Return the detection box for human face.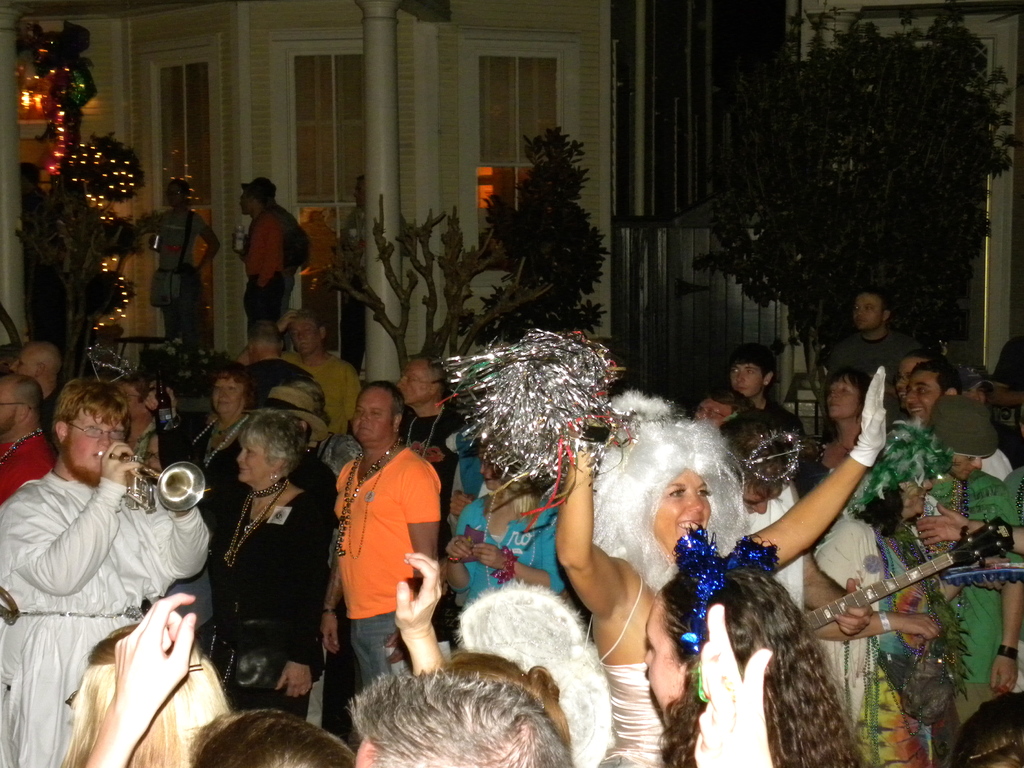
(904, 367, 940, 422).
